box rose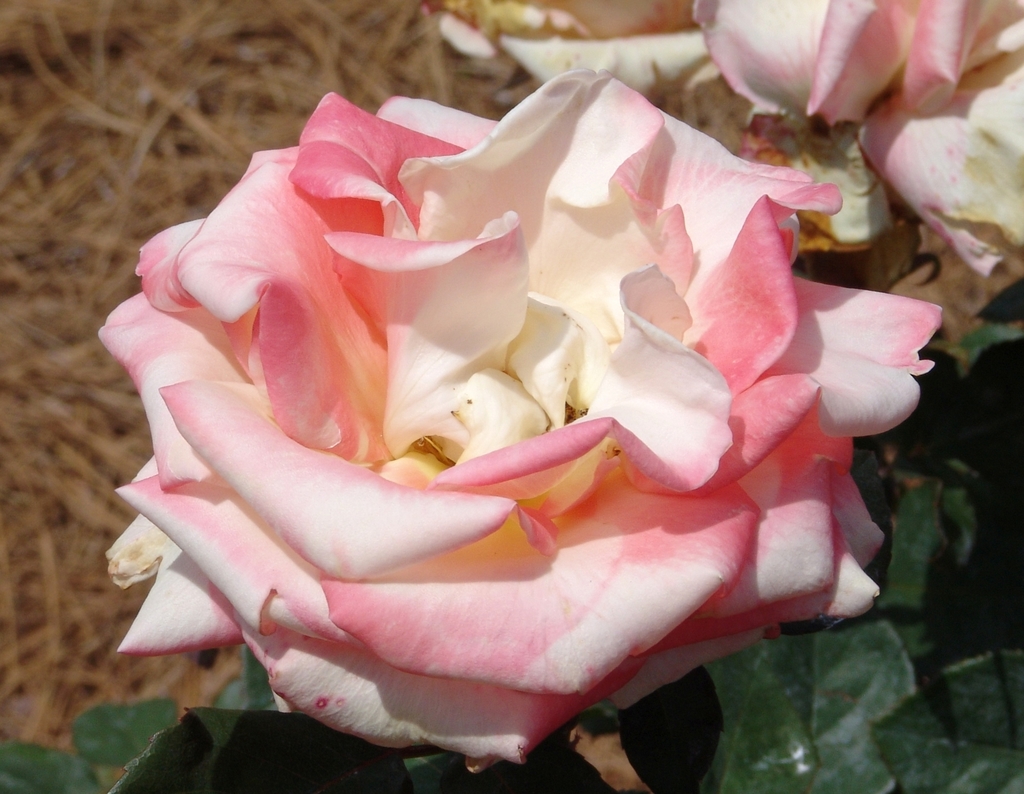
l=95, t=62, r=948, b=771
